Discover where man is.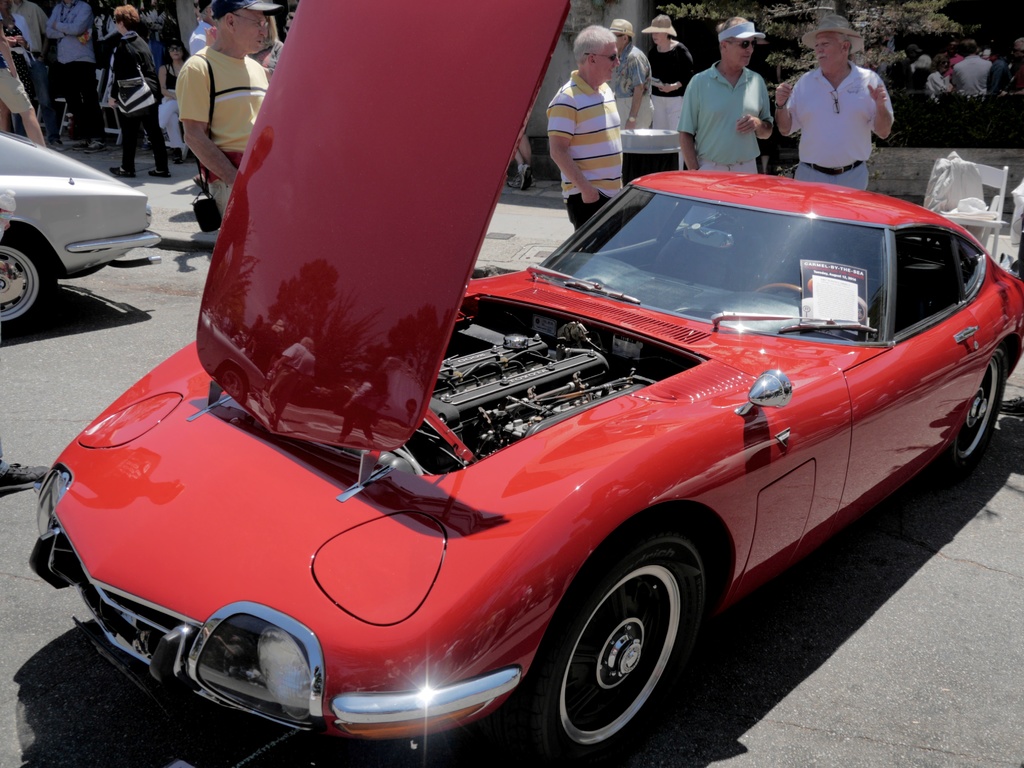
Discovered at Rect(780, 29, 902, 173).
